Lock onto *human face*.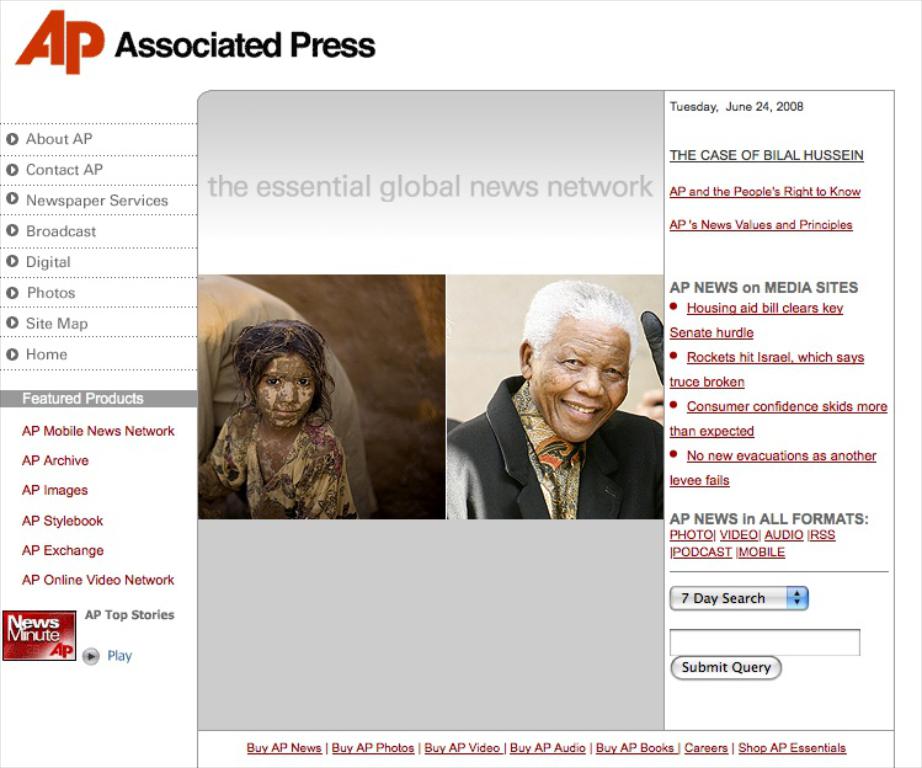
Locked: <region>537, 332, 624, 434</region>.
